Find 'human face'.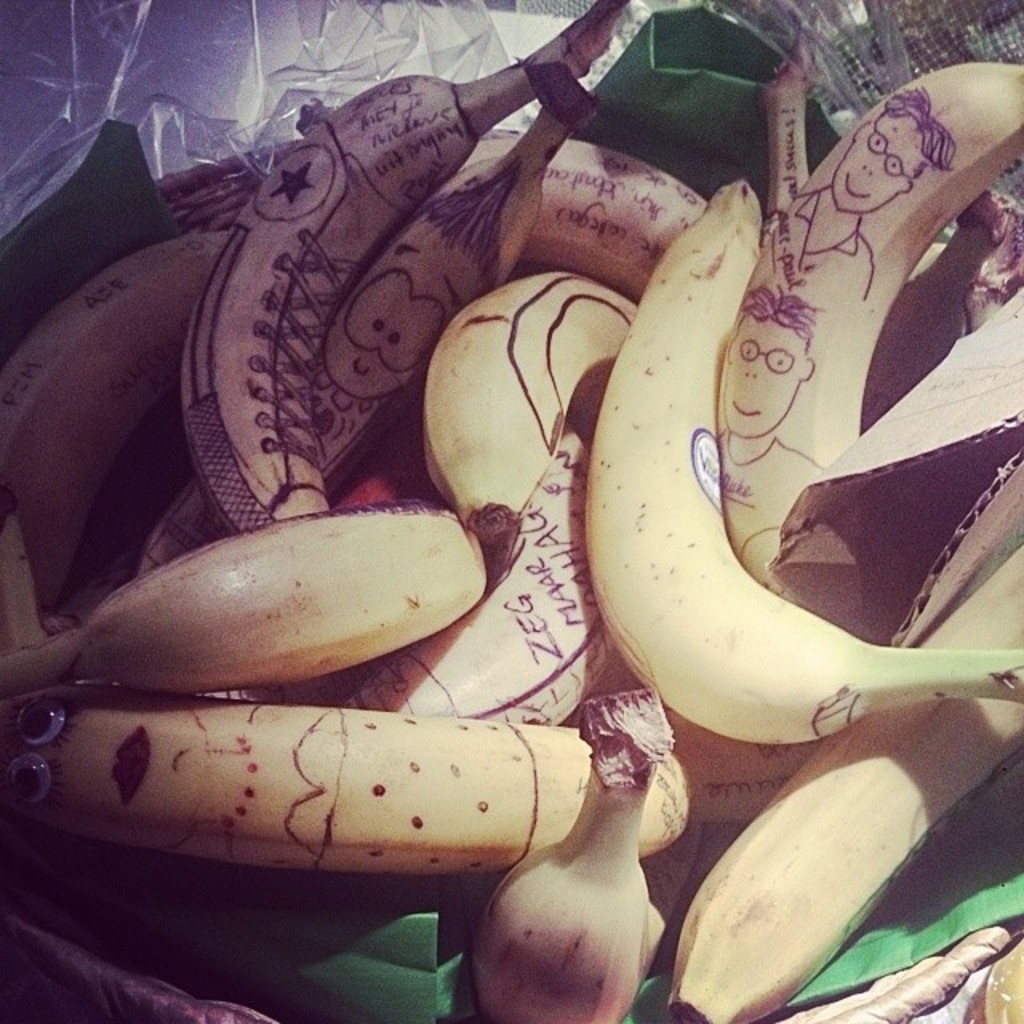
333 210 502 398.
